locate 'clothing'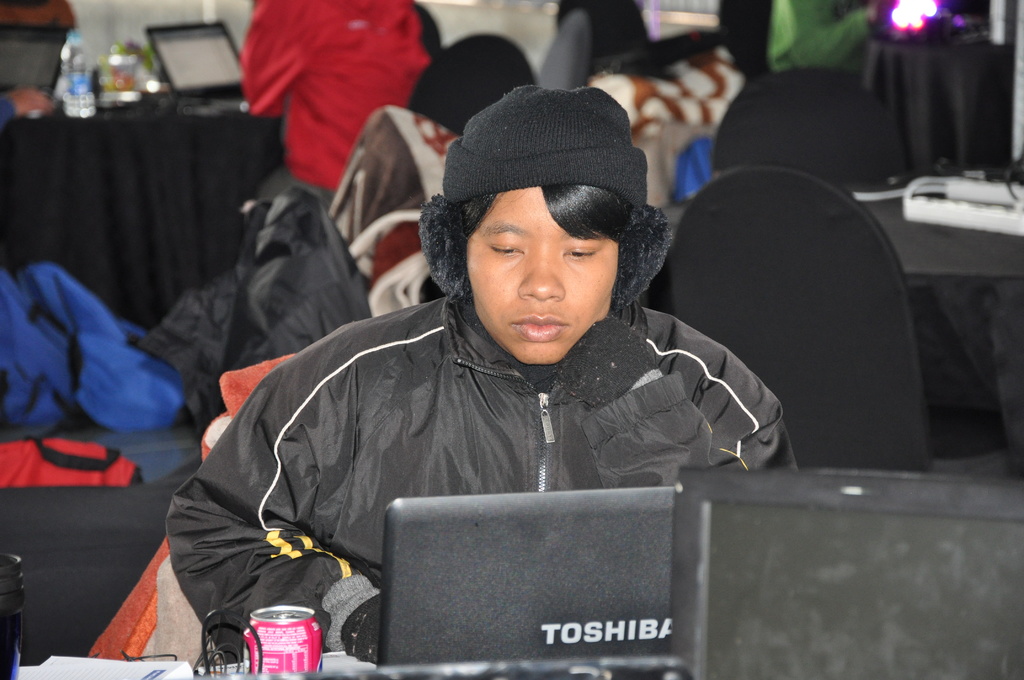
crop(166, 290, 807, 674)
